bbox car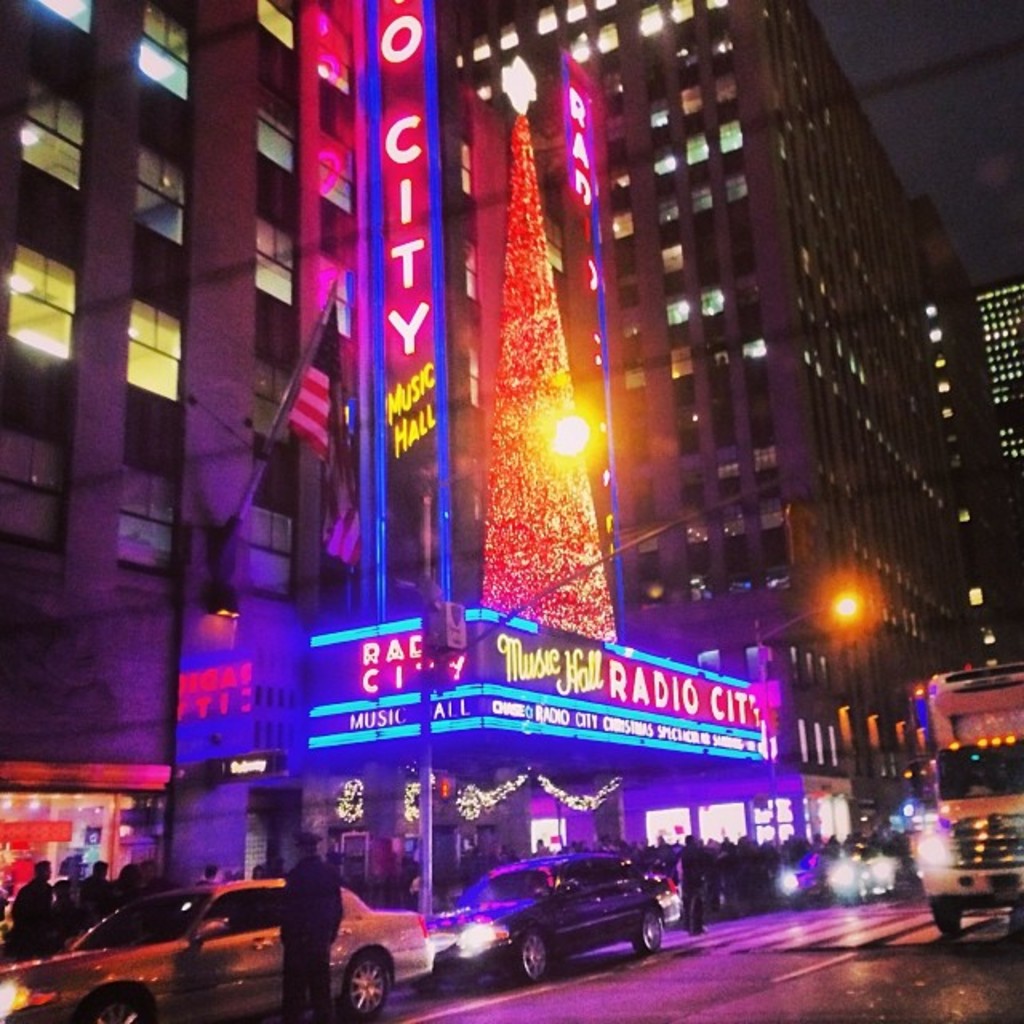
bbox=(0, 880, 435, 1022)
